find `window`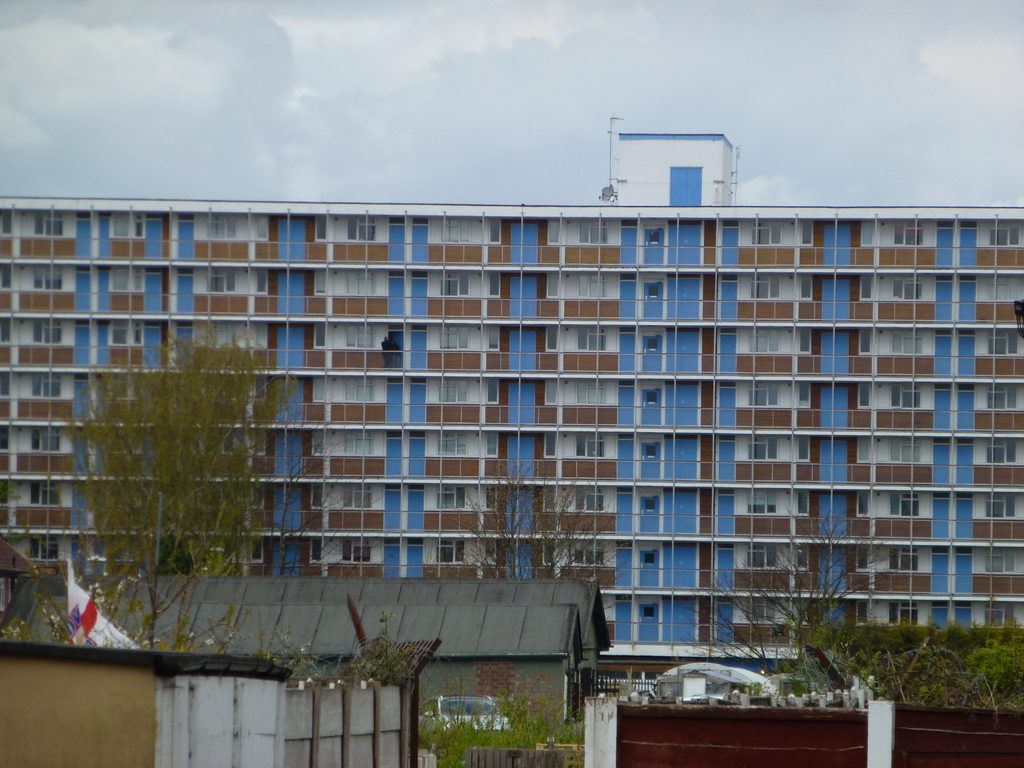
x1=982, y1=493, x2=1023, y2=545
